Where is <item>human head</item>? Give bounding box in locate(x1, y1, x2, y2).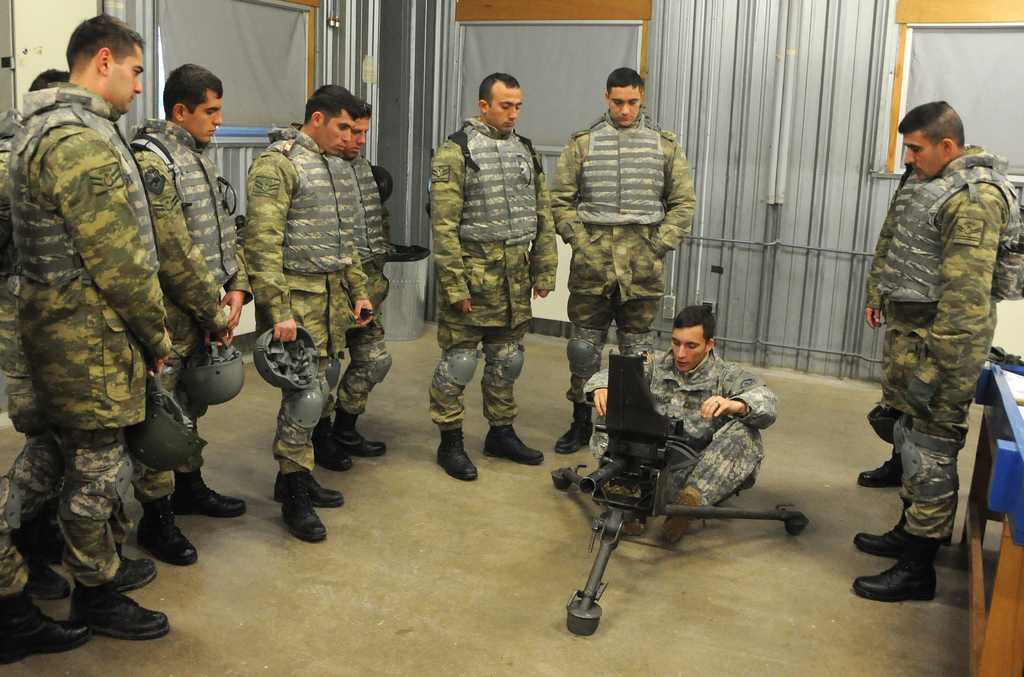
locate(670, 302, 715, 373).
